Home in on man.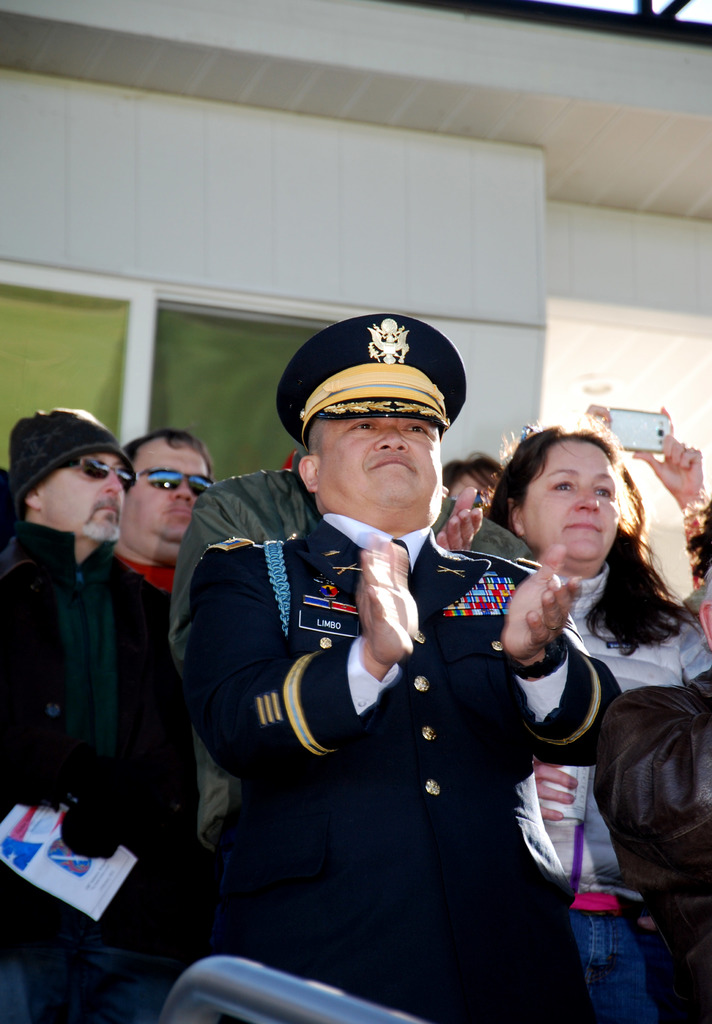
Homed in at [179,298,586,987].
